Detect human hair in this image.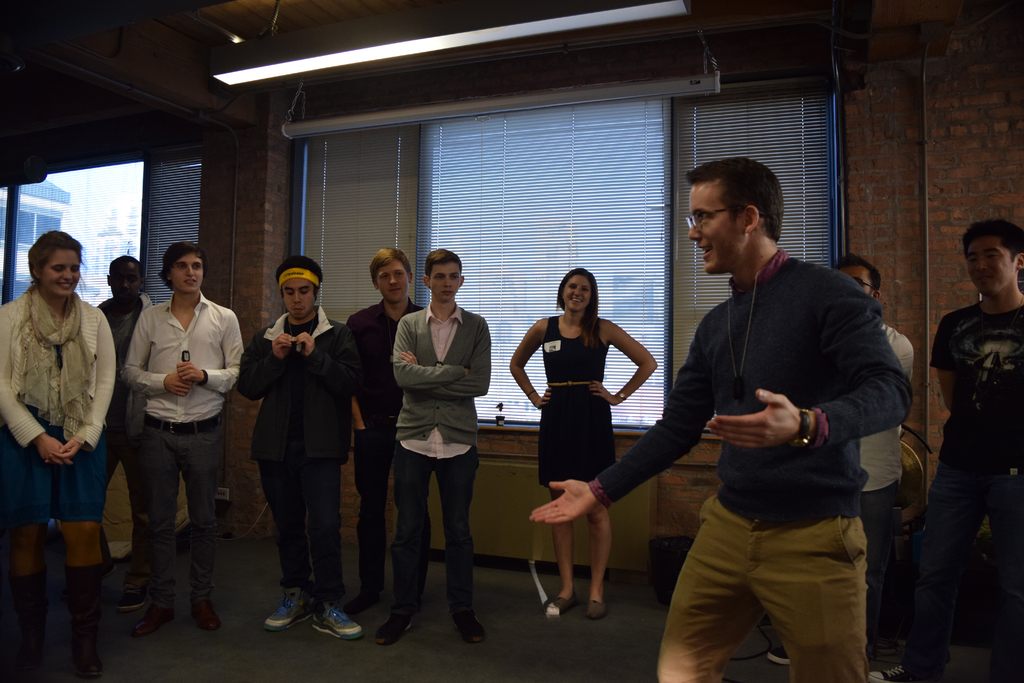
Detection: crop(370, 247, 412, 289).
